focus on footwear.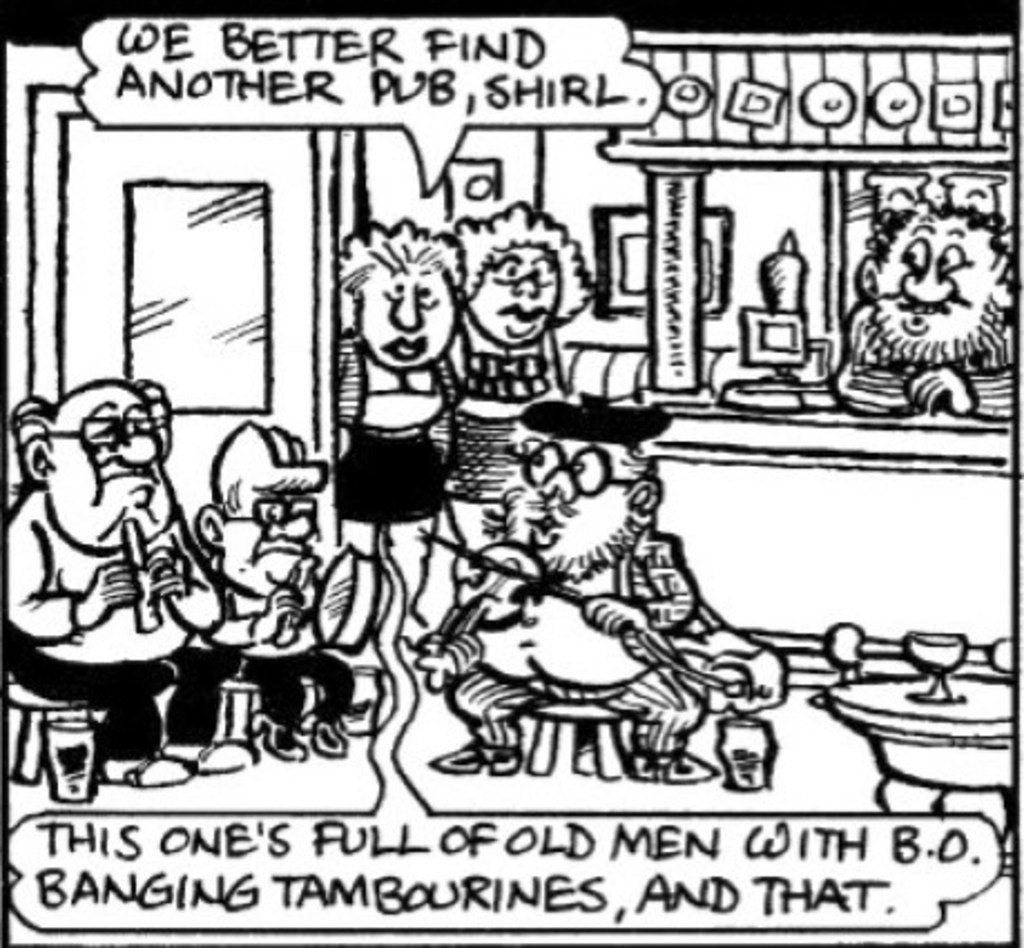
Focused at {"x1": 435, "y1": 747, "x2": 520, "y2": 770}.
